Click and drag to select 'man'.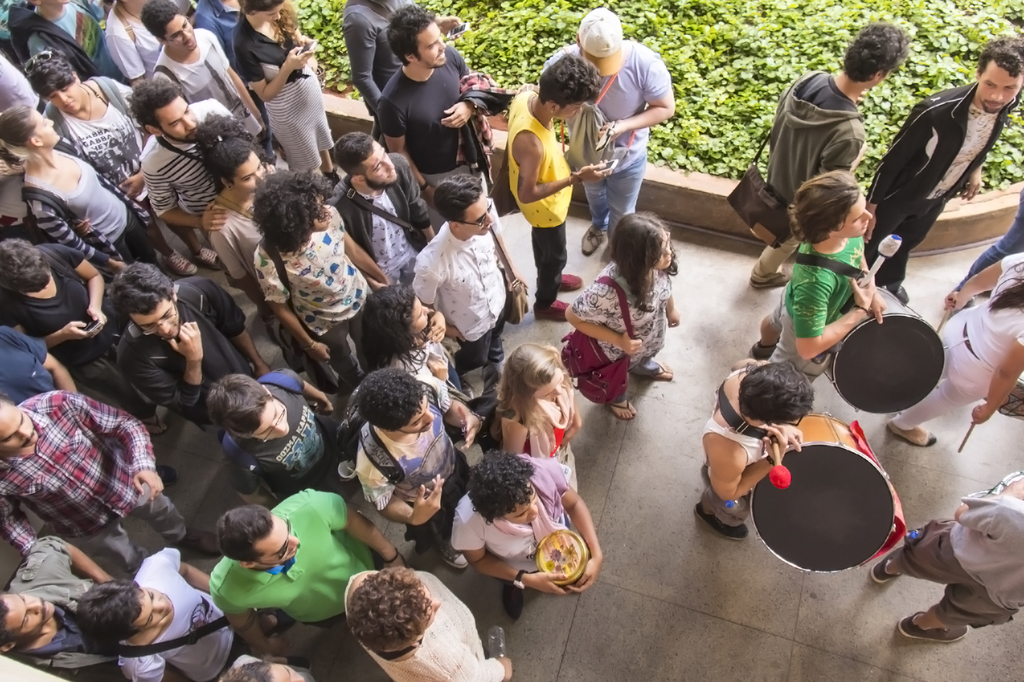
Selection: {"left": 861, "top": 59, "right": 1020, "bottom": 281}.
